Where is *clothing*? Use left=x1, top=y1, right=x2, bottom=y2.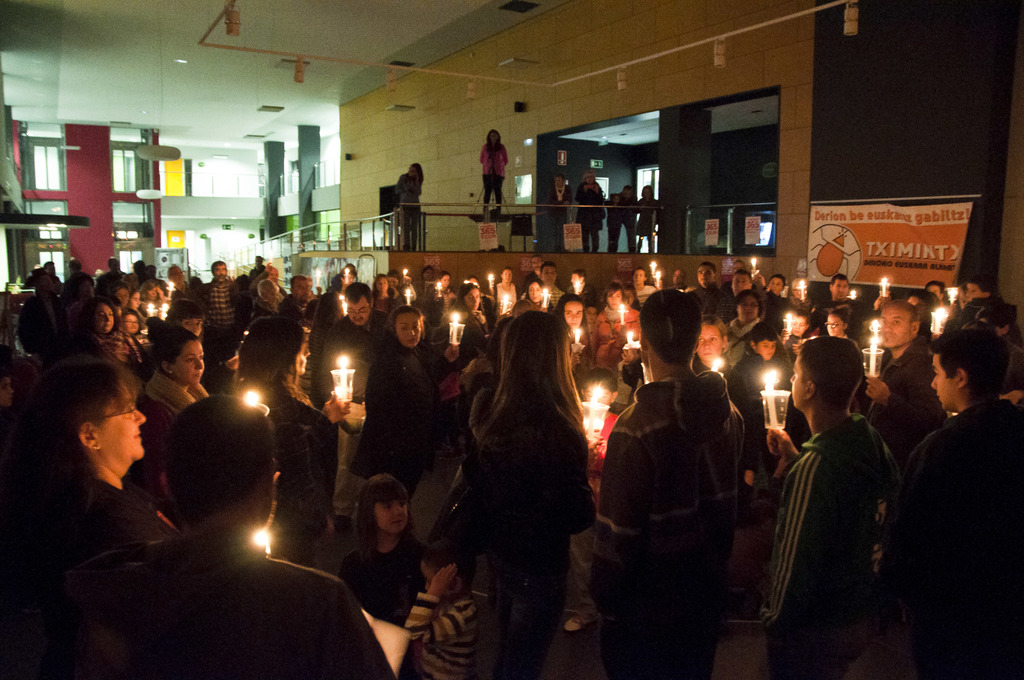
left=640, top=198, right=659, bottom=233.
